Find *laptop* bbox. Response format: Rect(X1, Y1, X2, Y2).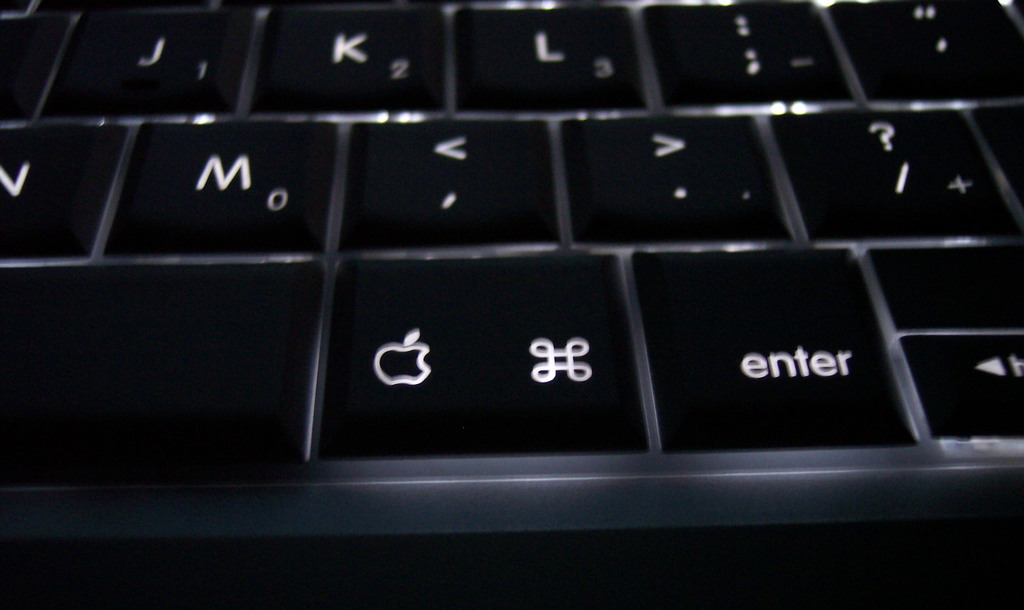
Rect(93, 0, 1023, 554).
